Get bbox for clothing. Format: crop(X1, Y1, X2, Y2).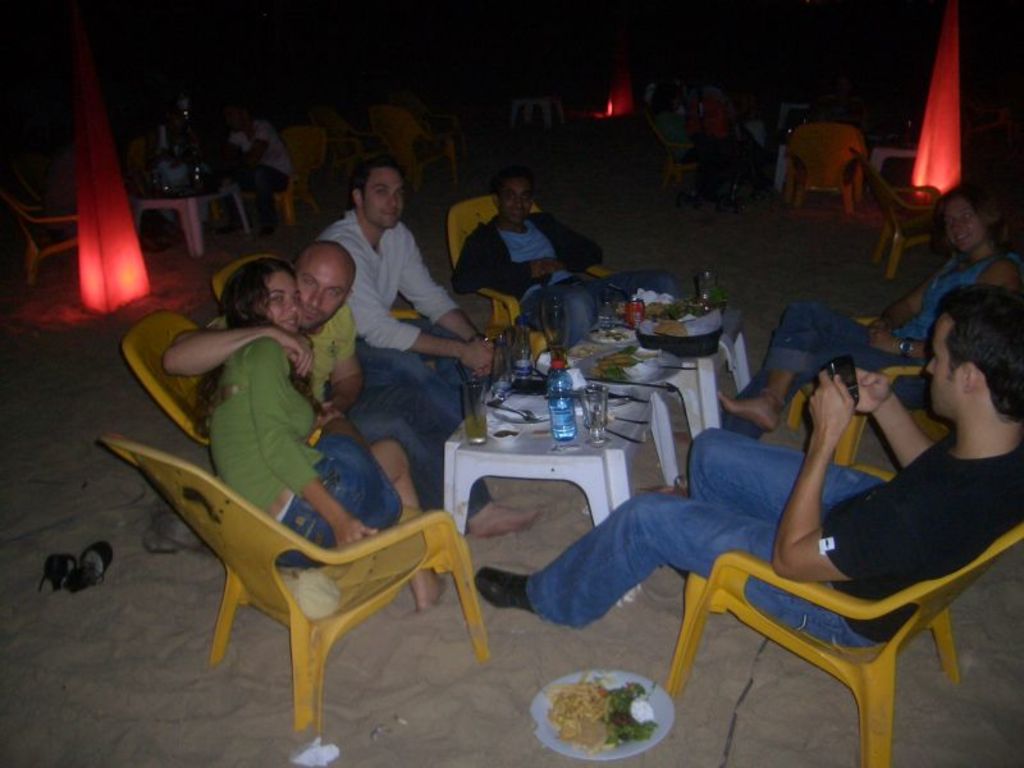
crop(205, 303, 493, 526).
